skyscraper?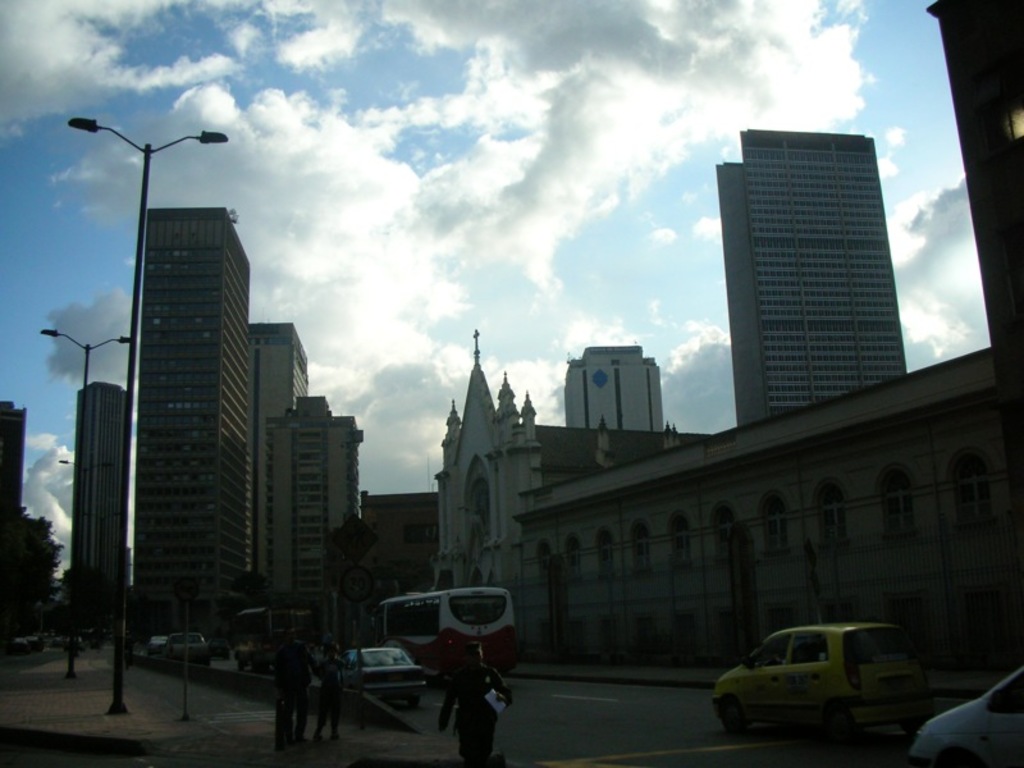
[left=55, top=378, right=136, bottom=614]
